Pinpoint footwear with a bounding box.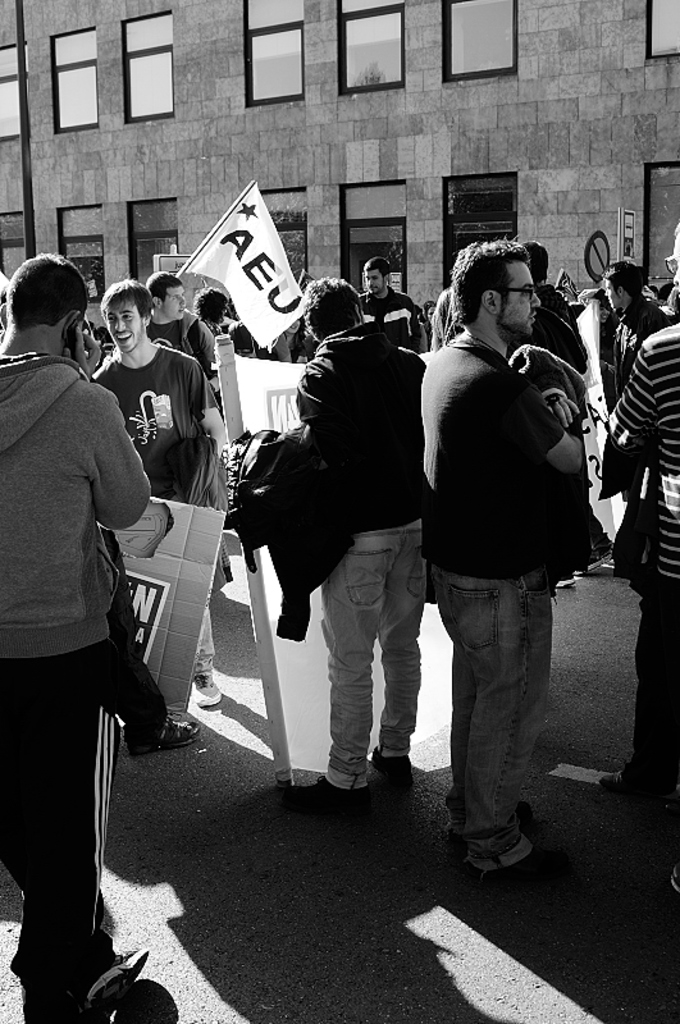
<box>376,749,412,795</box>.
